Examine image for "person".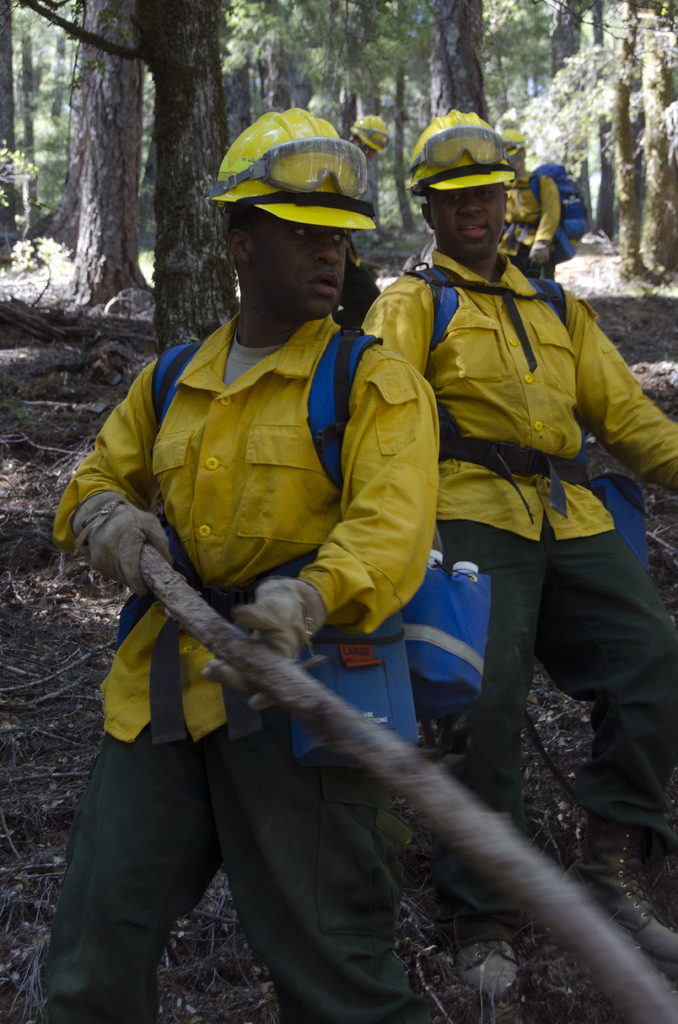
Examination result: <box>499,114,576,282</box>.
